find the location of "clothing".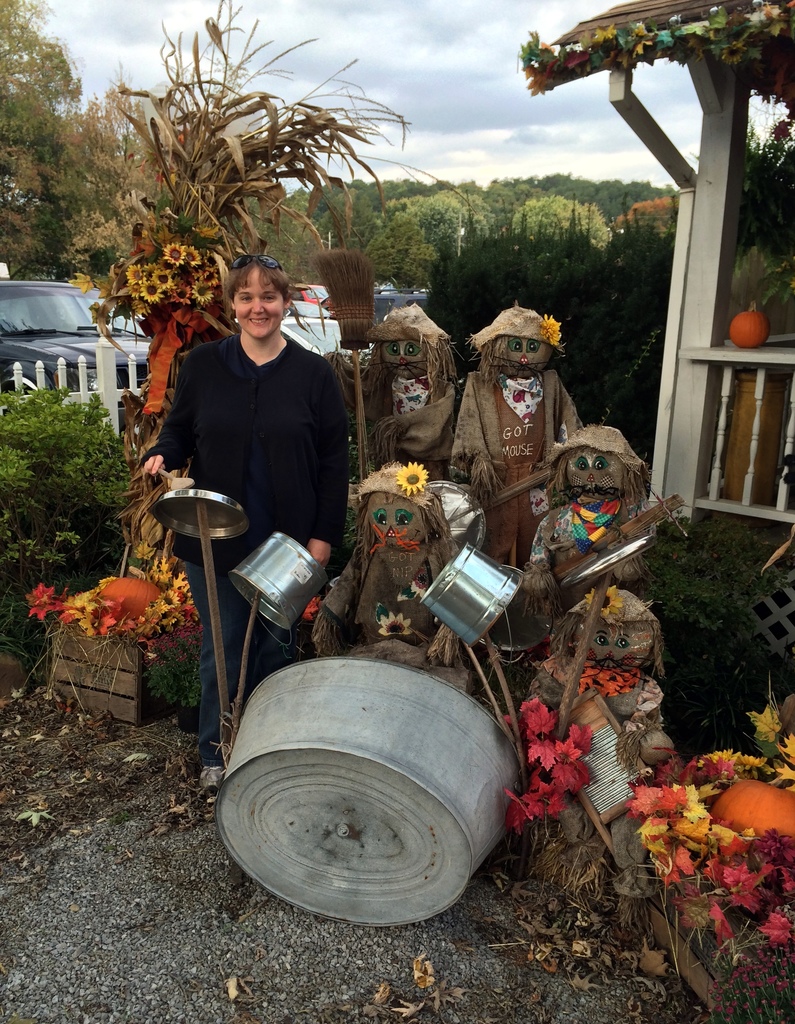
Location: box=[148, 277, 366, 555].
